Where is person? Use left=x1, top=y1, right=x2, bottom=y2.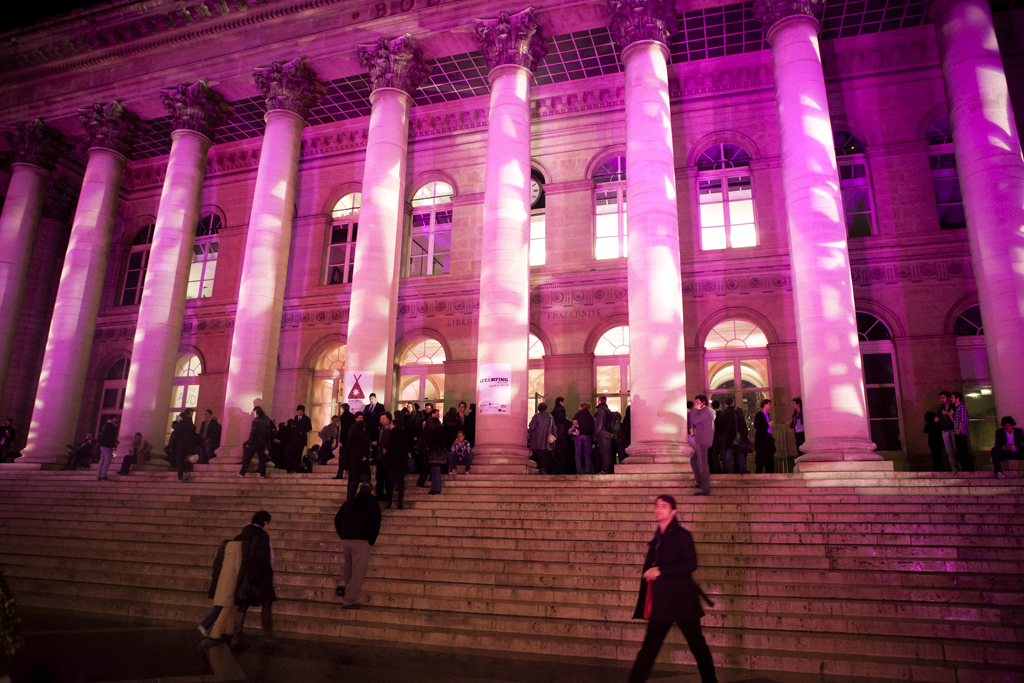
left=408, top=405, right=416, bottom=435.
